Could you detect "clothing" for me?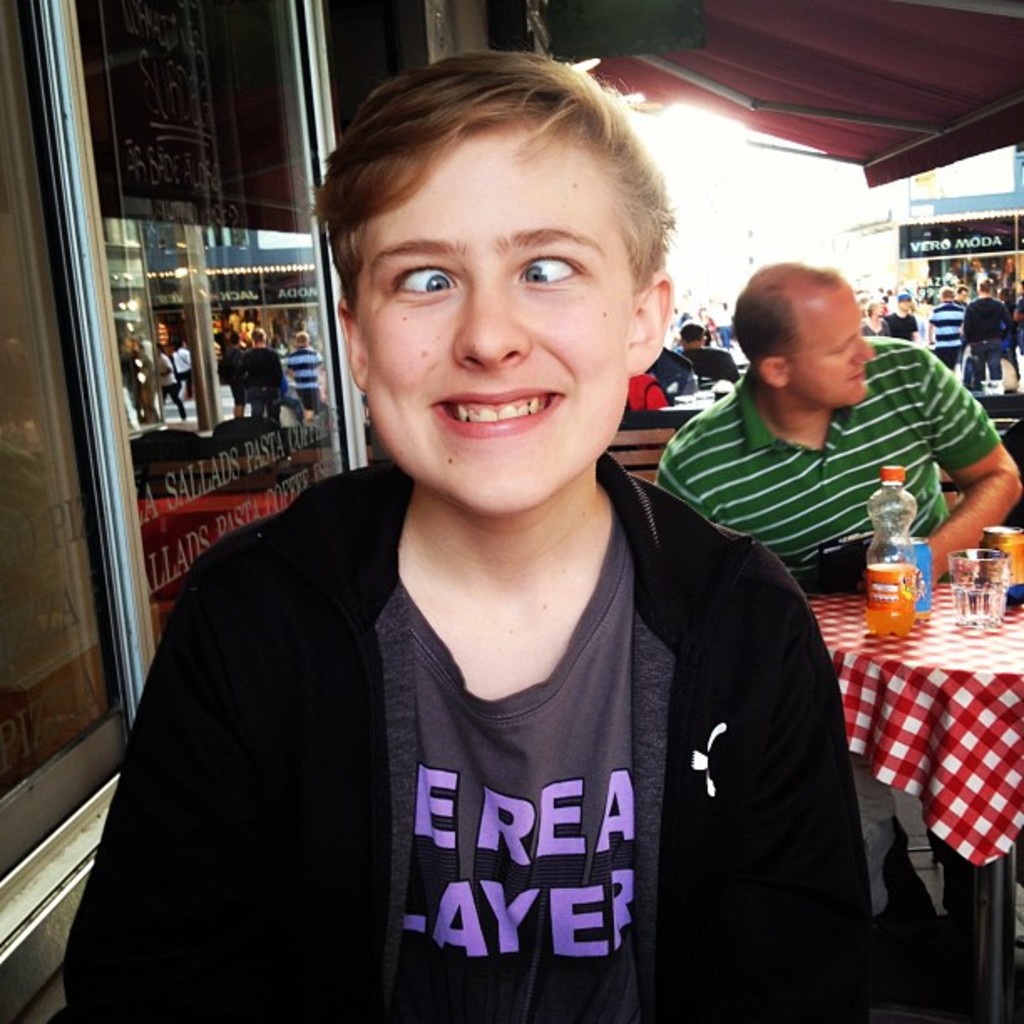
Detection result: bbox=[124, 405, 857, 1023].
